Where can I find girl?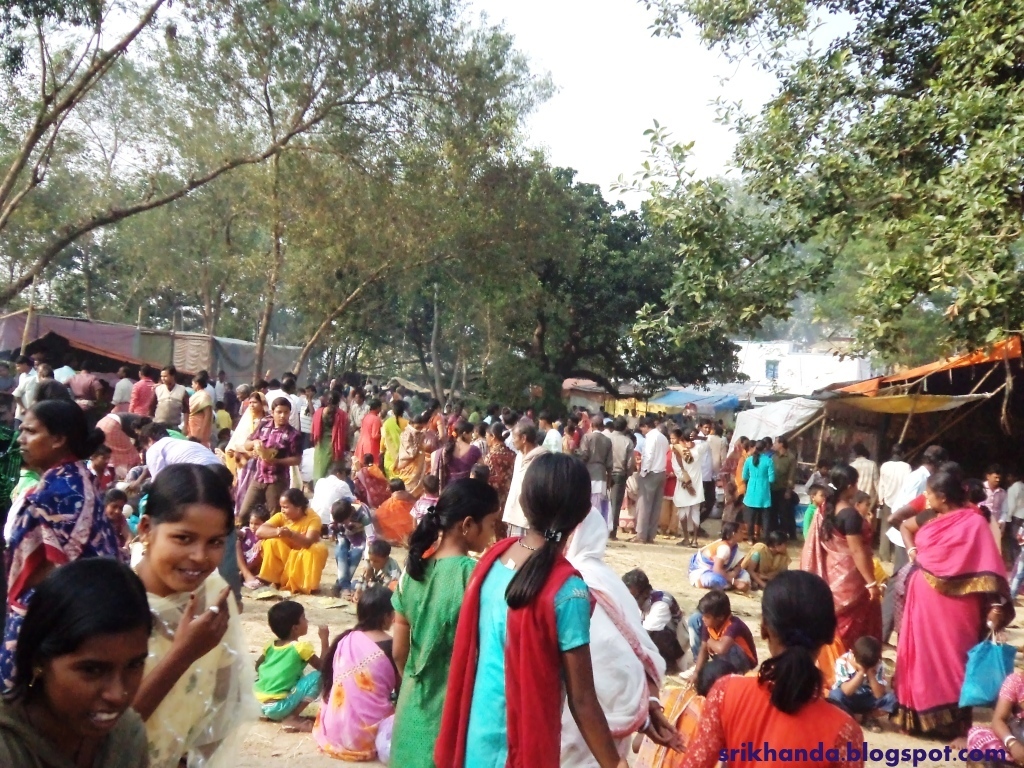
You can find it at [743,535,794,608].
